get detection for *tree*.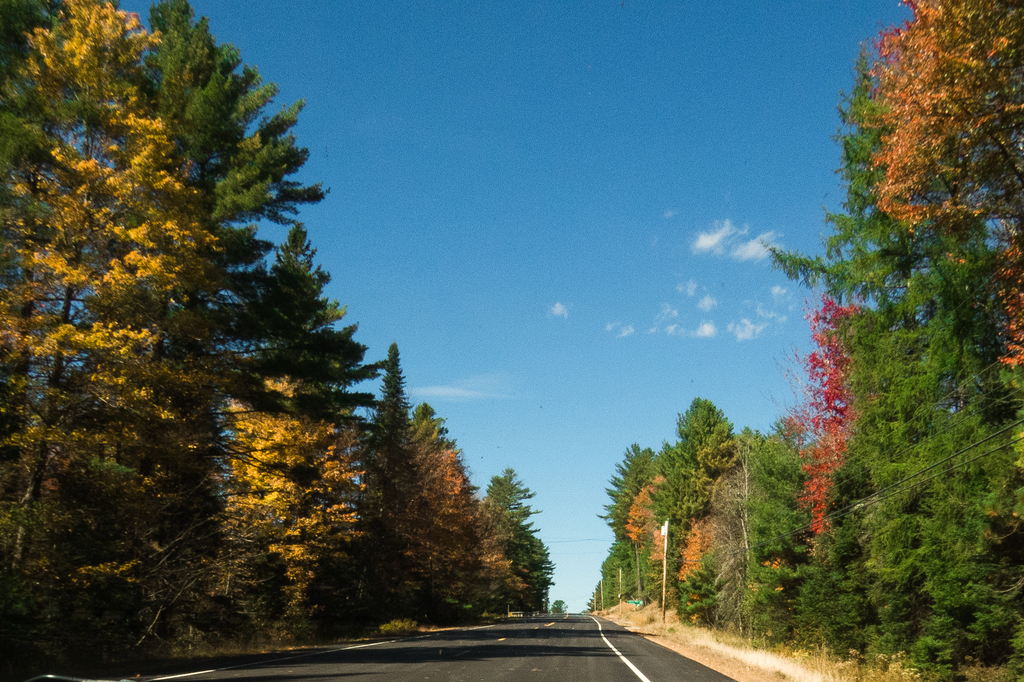
Detection: l=706, t=435, r=756, b=628.
